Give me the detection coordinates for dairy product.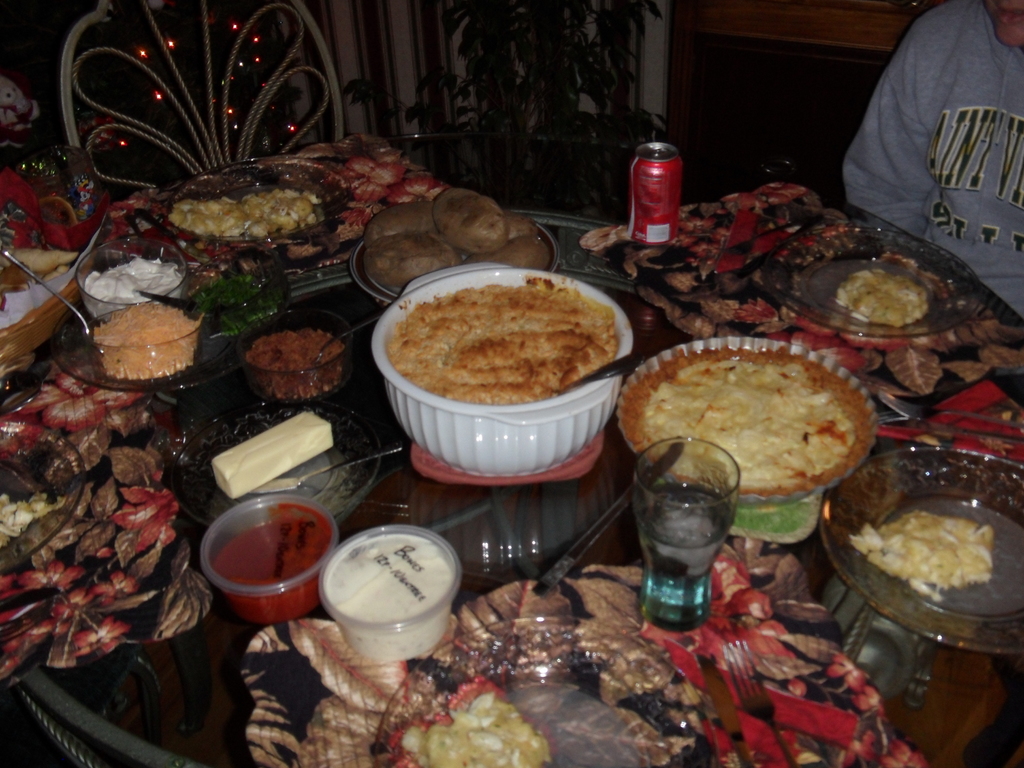
645:362:852:486.
